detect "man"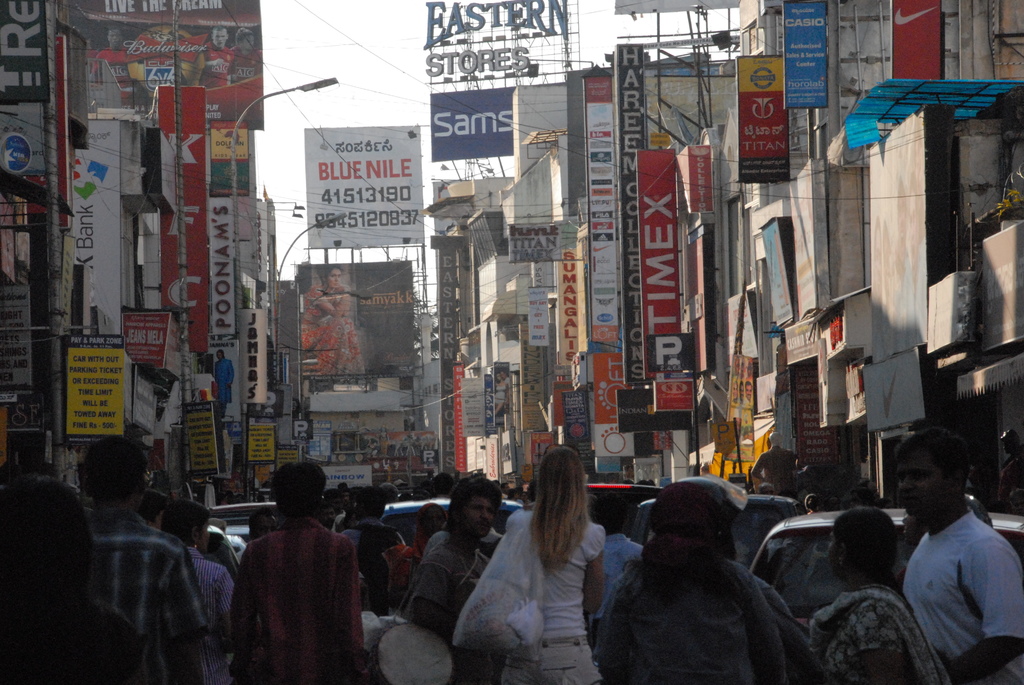
(880,432,1020,676)
